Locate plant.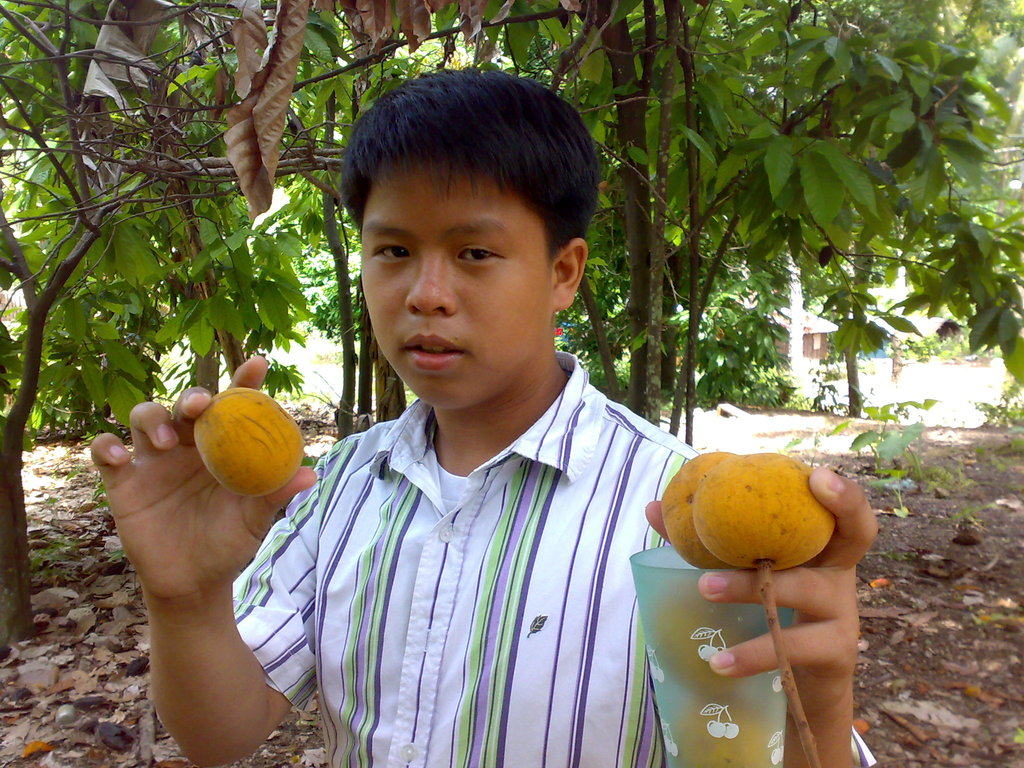
Bounding box: left=277, top=370, right=337, bottom=415.
